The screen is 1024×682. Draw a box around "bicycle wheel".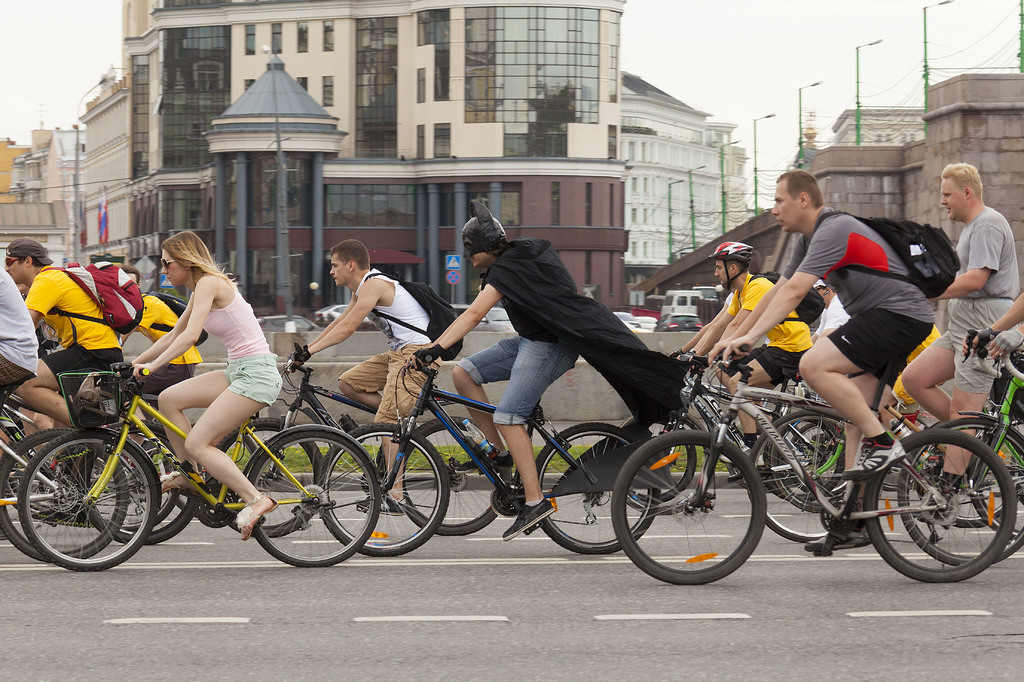
x1=614, y1=412, x2=698, y2=501.
